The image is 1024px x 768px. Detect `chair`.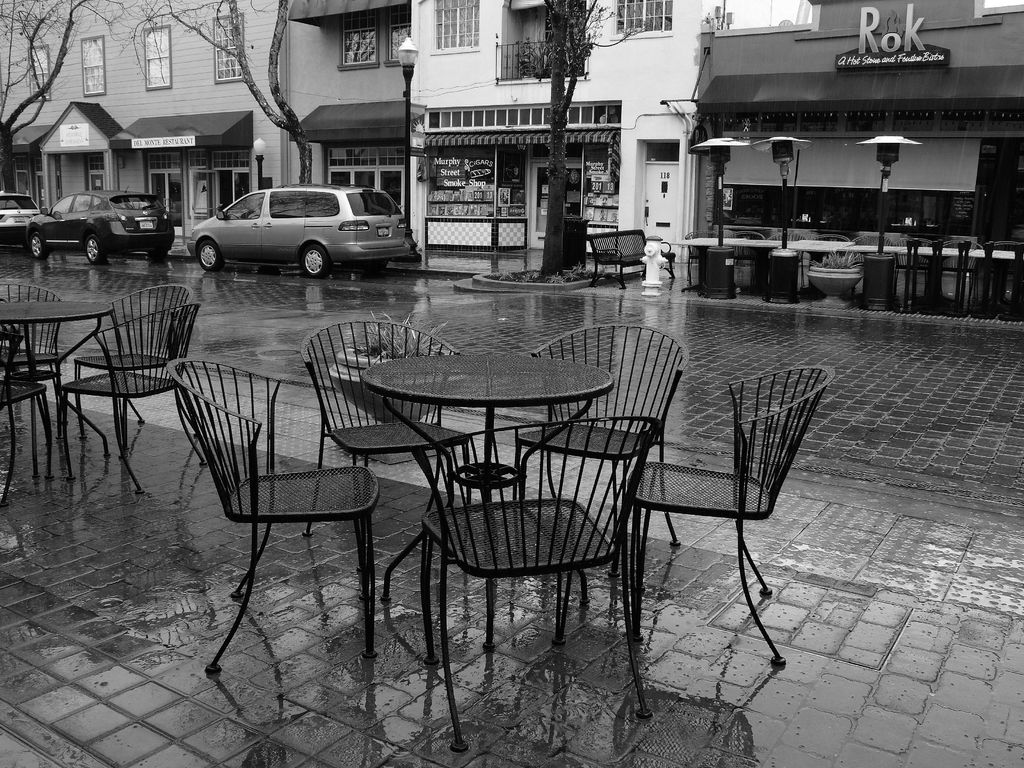
Detection: 728, 226, 763, 288.
